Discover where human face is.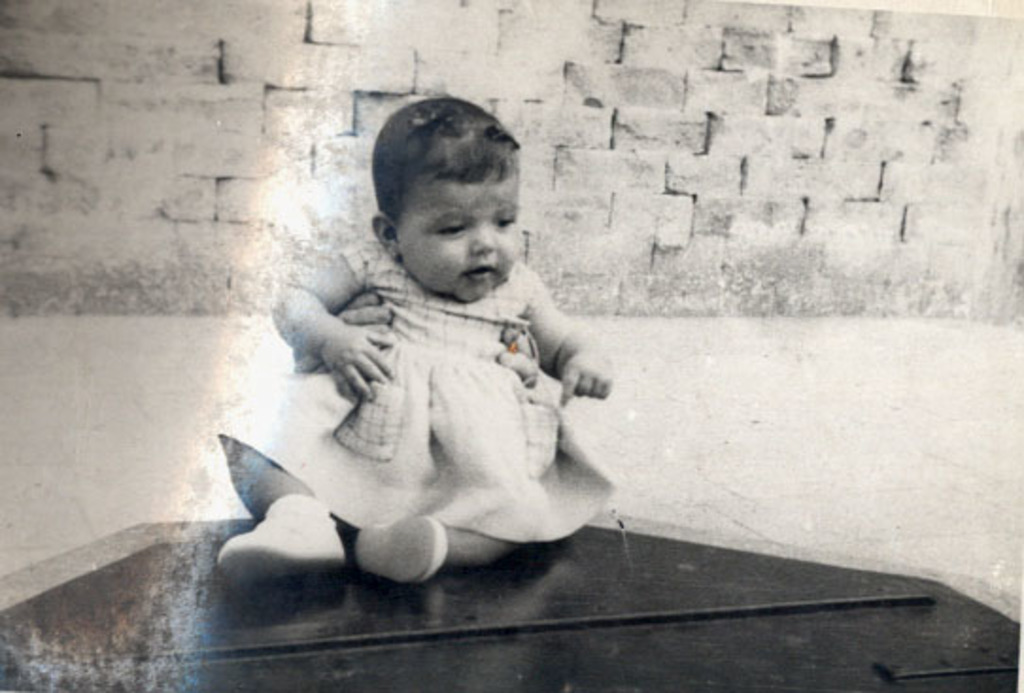
Discovered at 393, 172, 520, 304.
